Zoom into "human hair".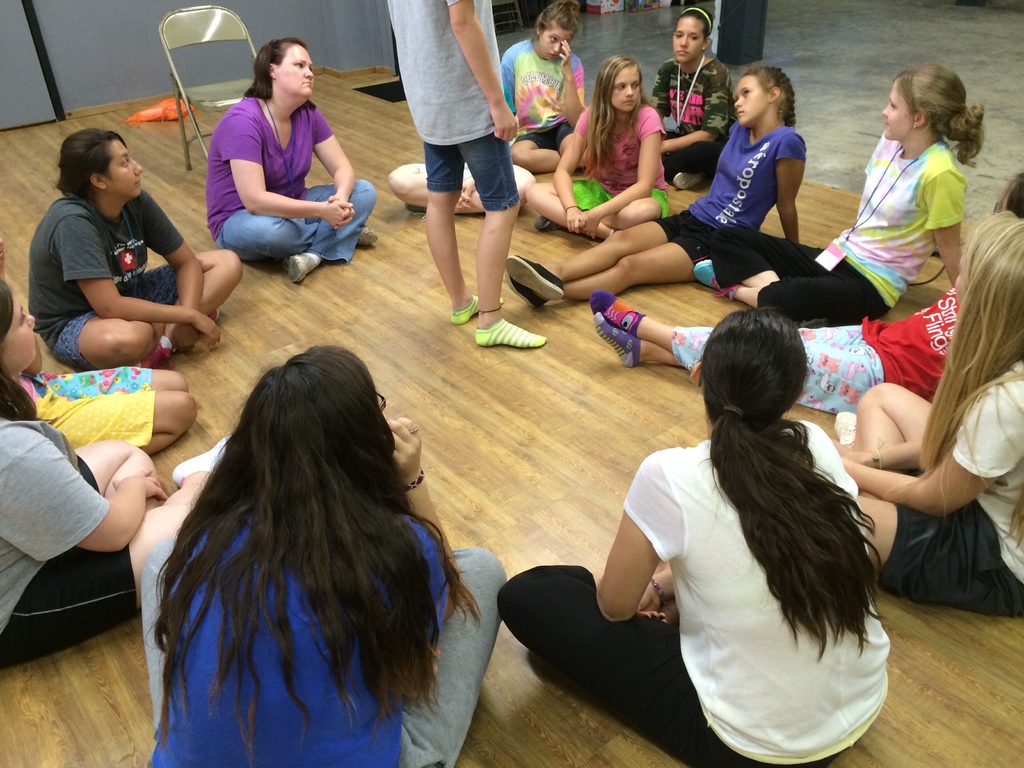
Zoom target: pyautogui.locateOnScreen(744, 66, 801, 128).
